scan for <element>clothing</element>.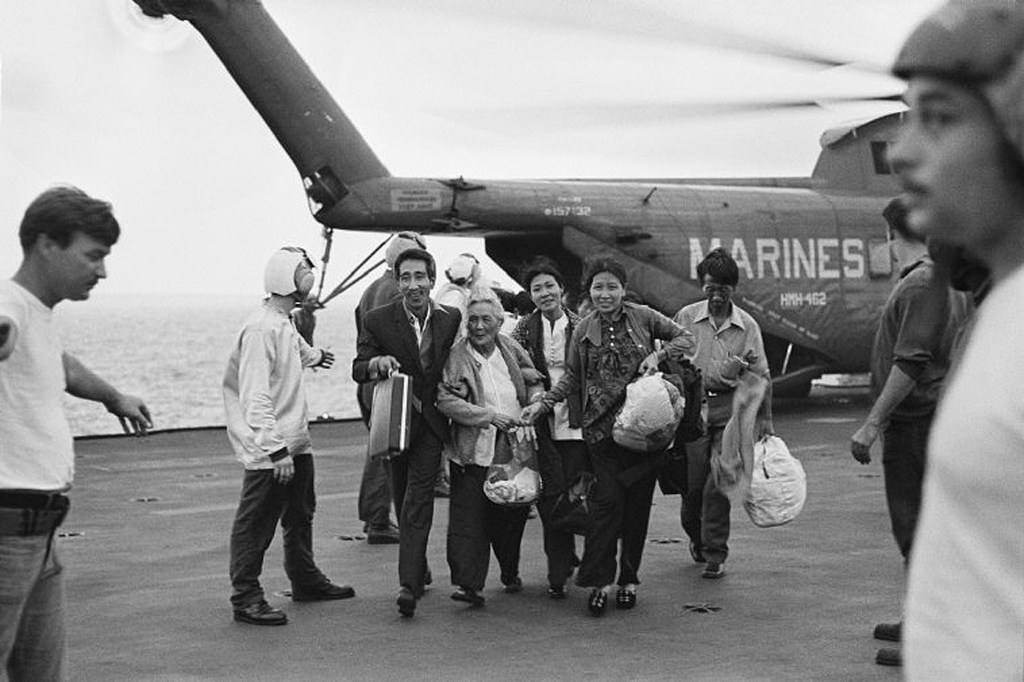
Scan result: <bbox>939, 270, 995, 401</bbox>.
